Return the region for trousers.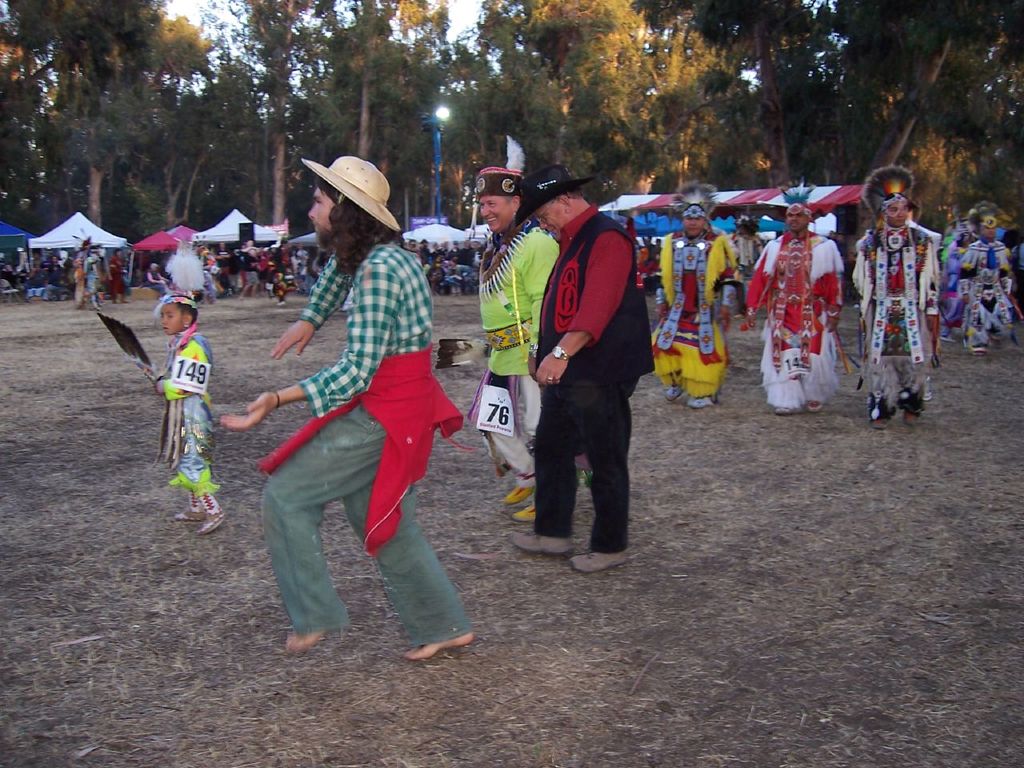
region(257, 394, 474, 647).
